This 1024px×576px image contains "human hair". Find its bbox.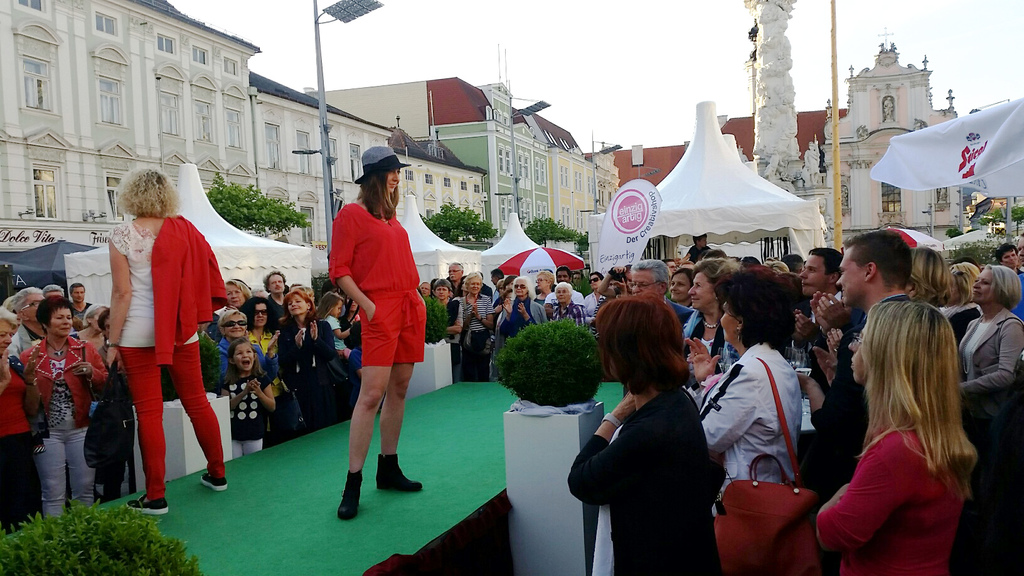
pyautogui.locateOnScreen(591, 291, 689, 415).
